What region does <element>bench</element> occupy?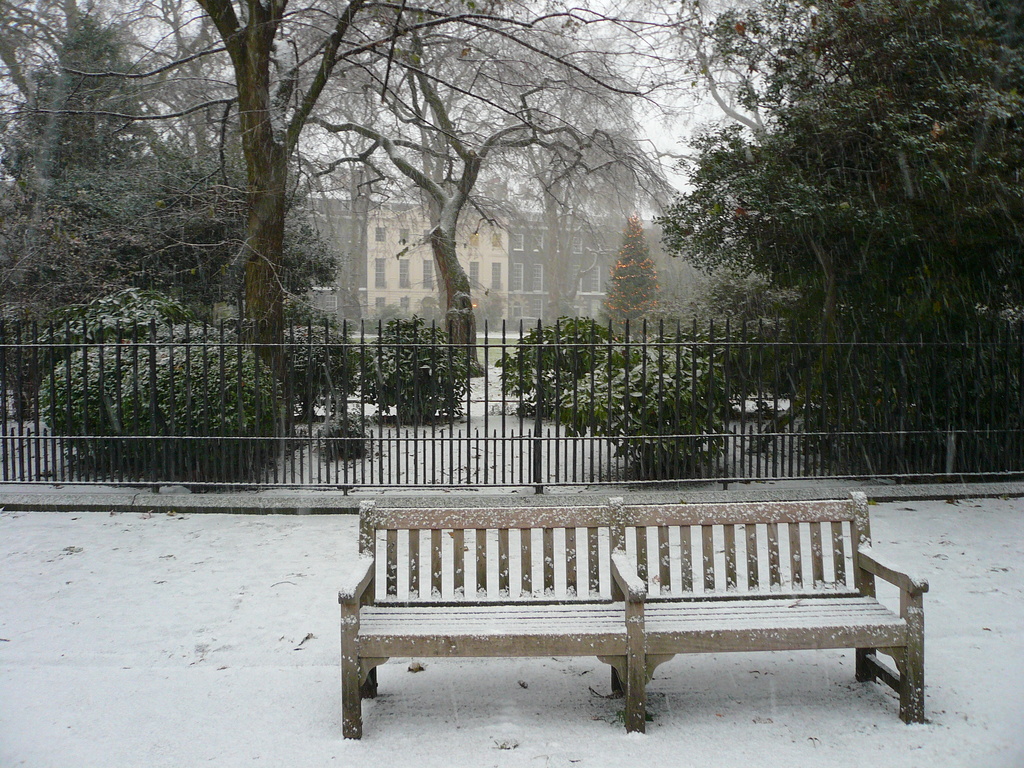
(333,498,930,727).
